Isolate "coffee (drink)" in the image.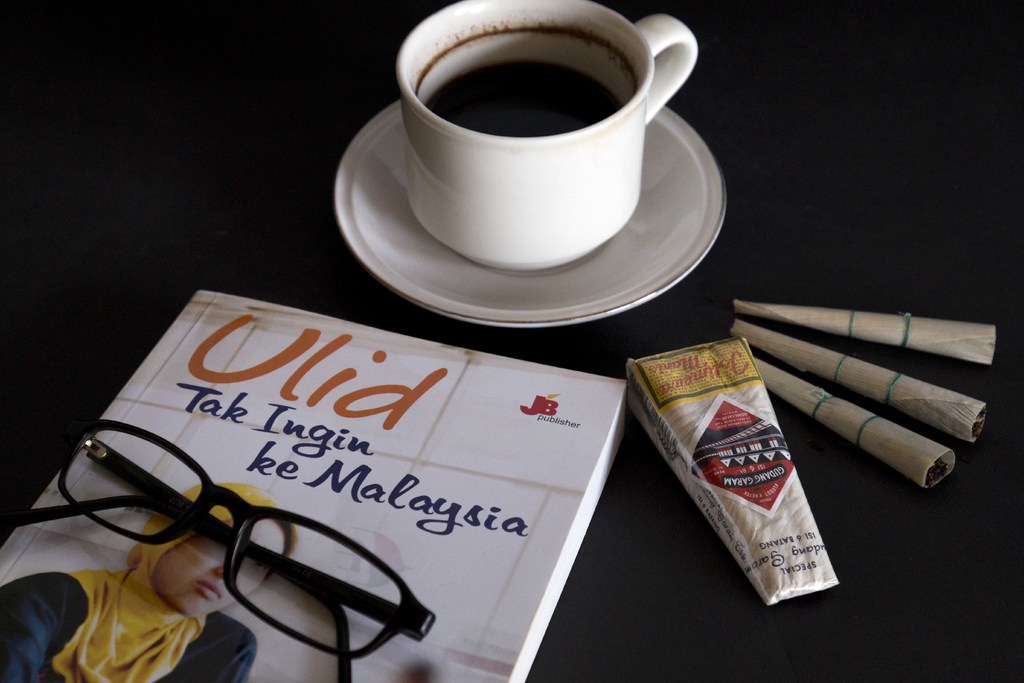
Isolated region: bbox(412, 19, 642, 140).
